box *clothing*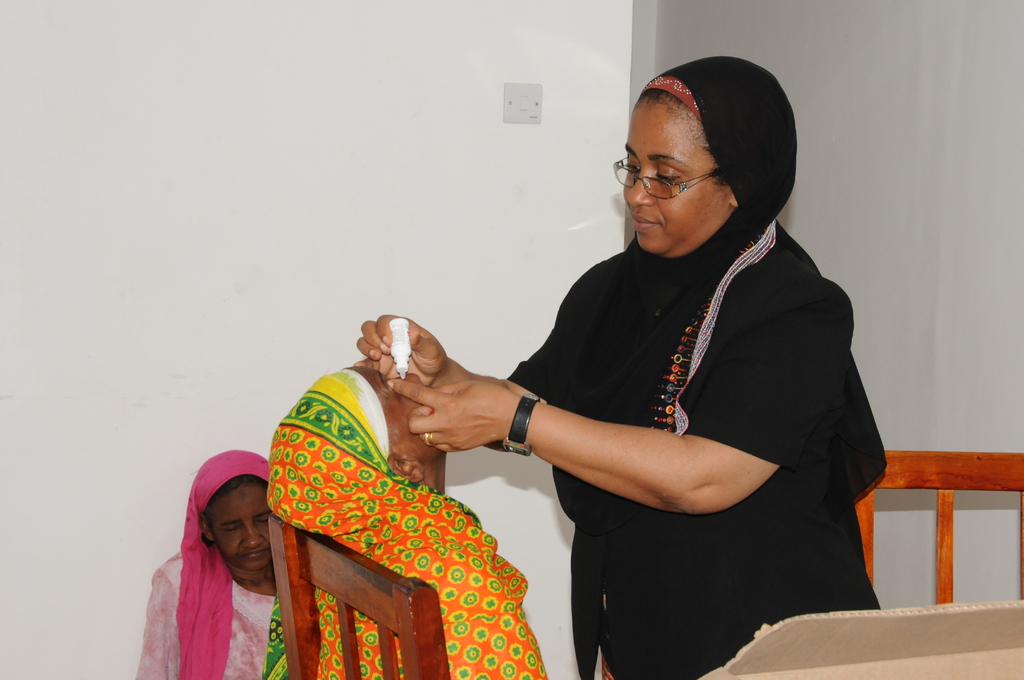
x1=509 y1=43 x2=897 y2=679
